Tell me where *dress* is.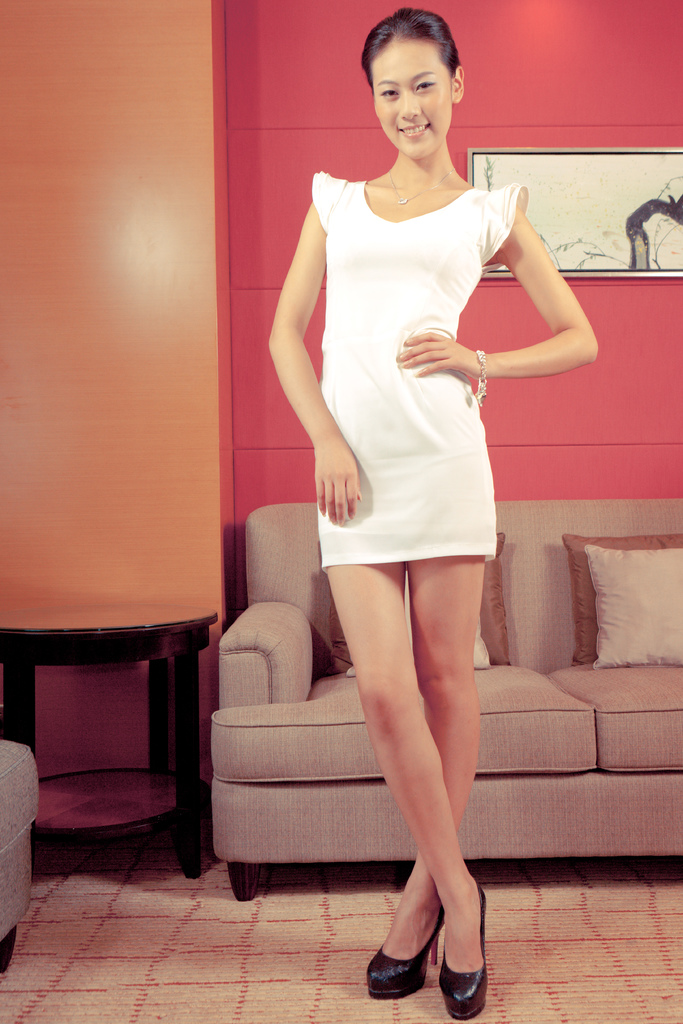
*dress* is at <bbox>309, 171, 530, 568</bbox>.
